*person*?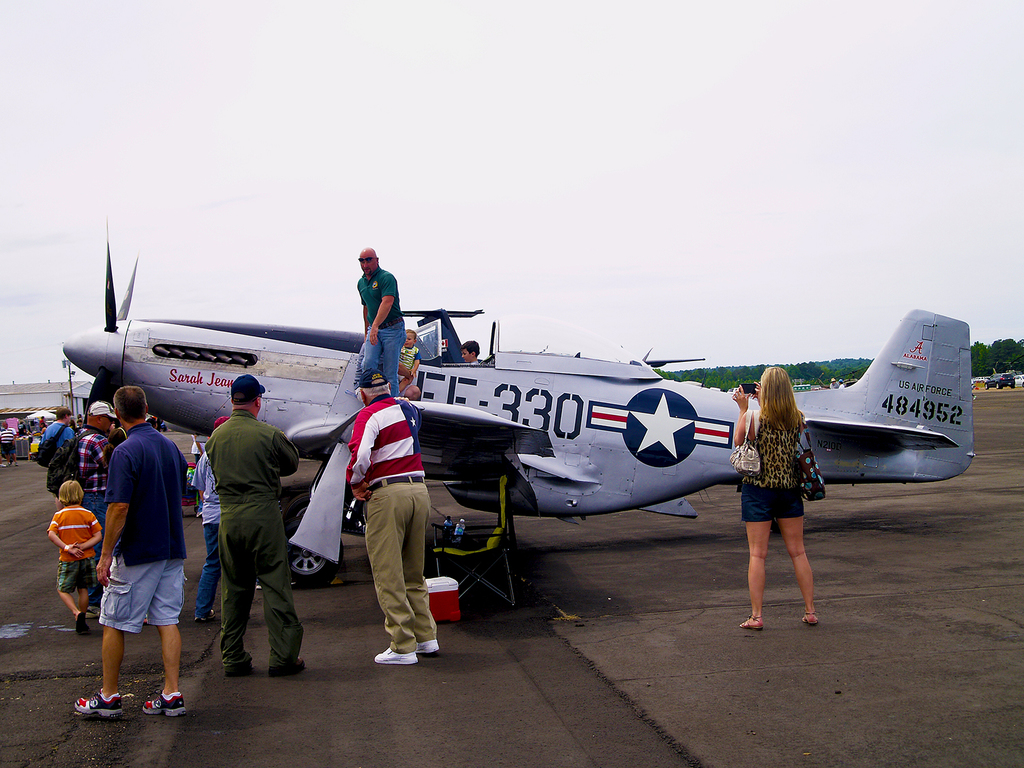
l=460, t=343, r=474, b=365
